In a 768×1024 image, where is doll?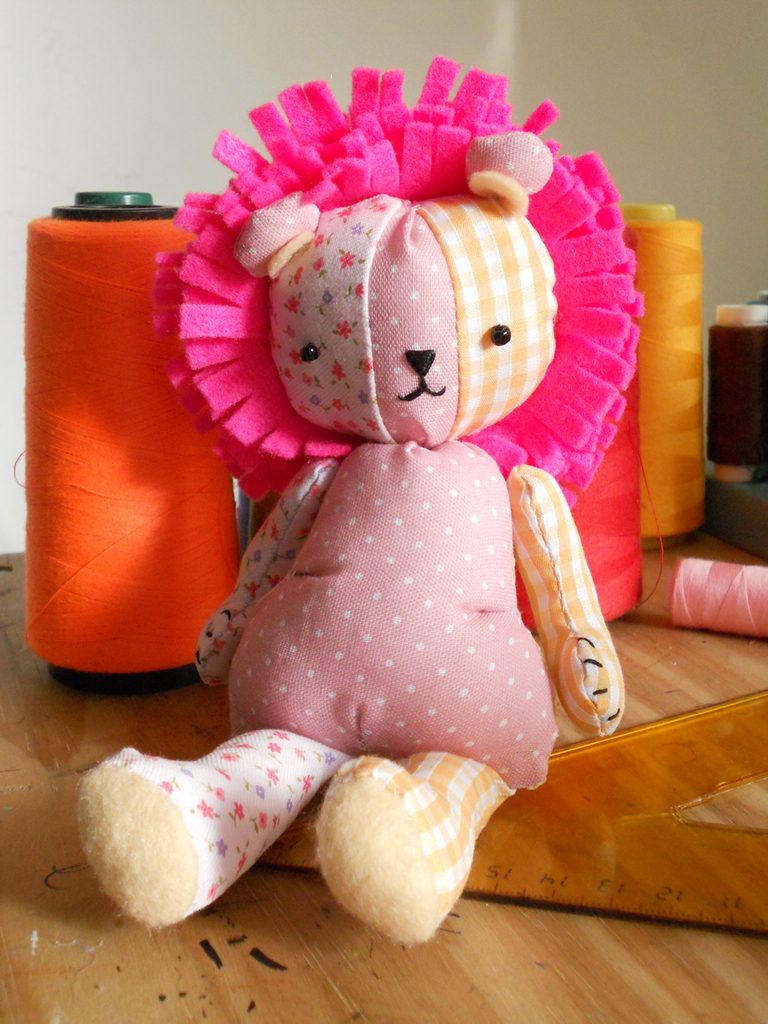
detection(139, 88, 680, 877).
